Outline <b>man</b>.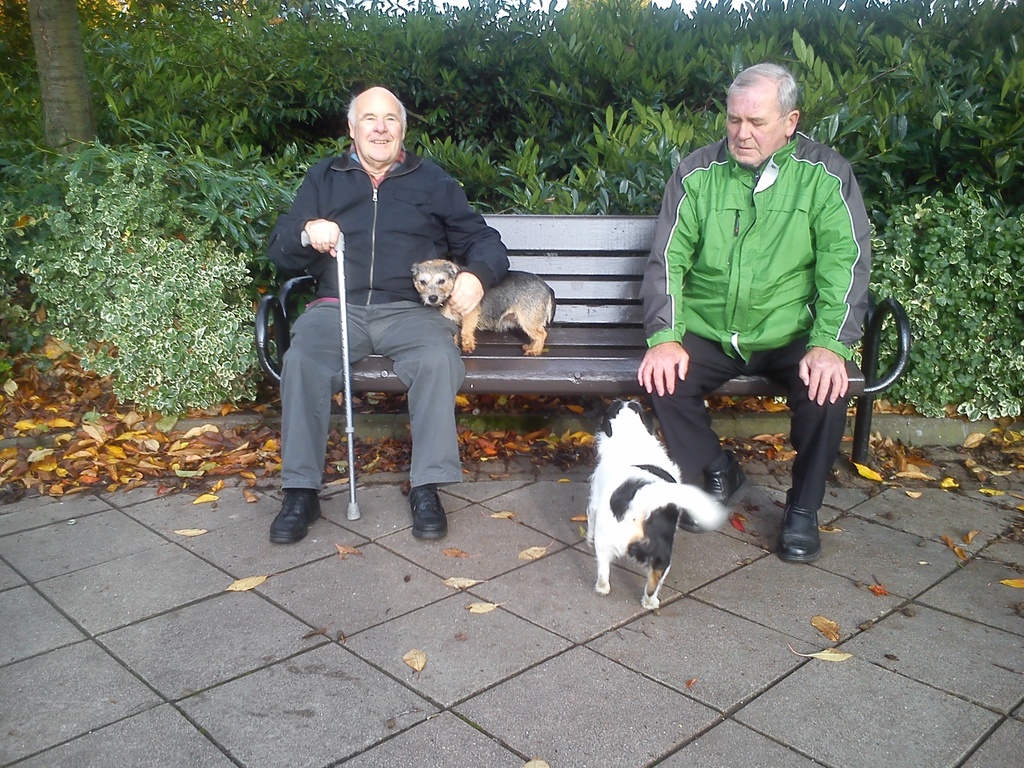
Outline: detection(636, 61, 872, 563).
